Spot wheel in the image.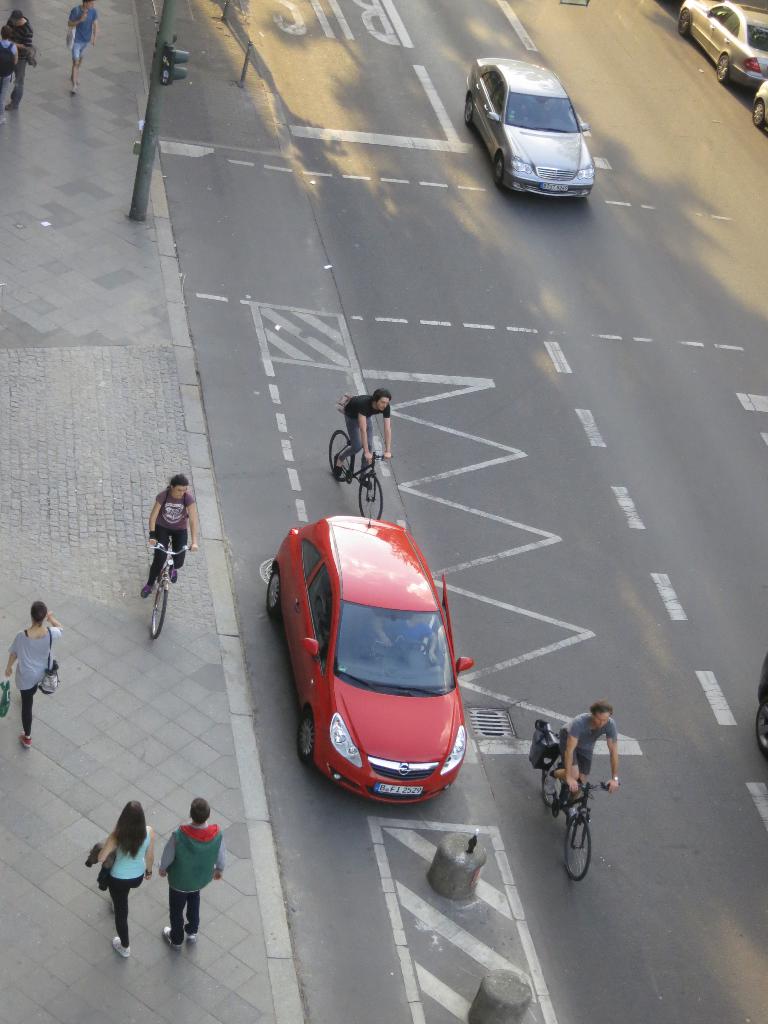
wheel found at [x1=357, y1=478, x2=387, y2=525].
